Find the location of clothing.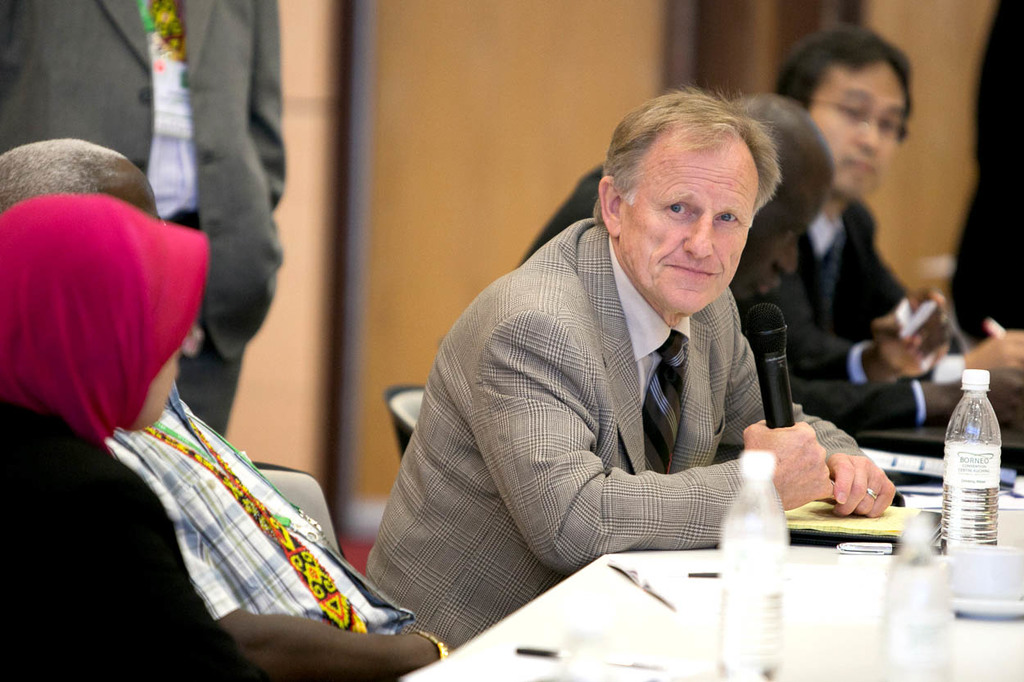
Location: region(518, 139, 915, 437).
